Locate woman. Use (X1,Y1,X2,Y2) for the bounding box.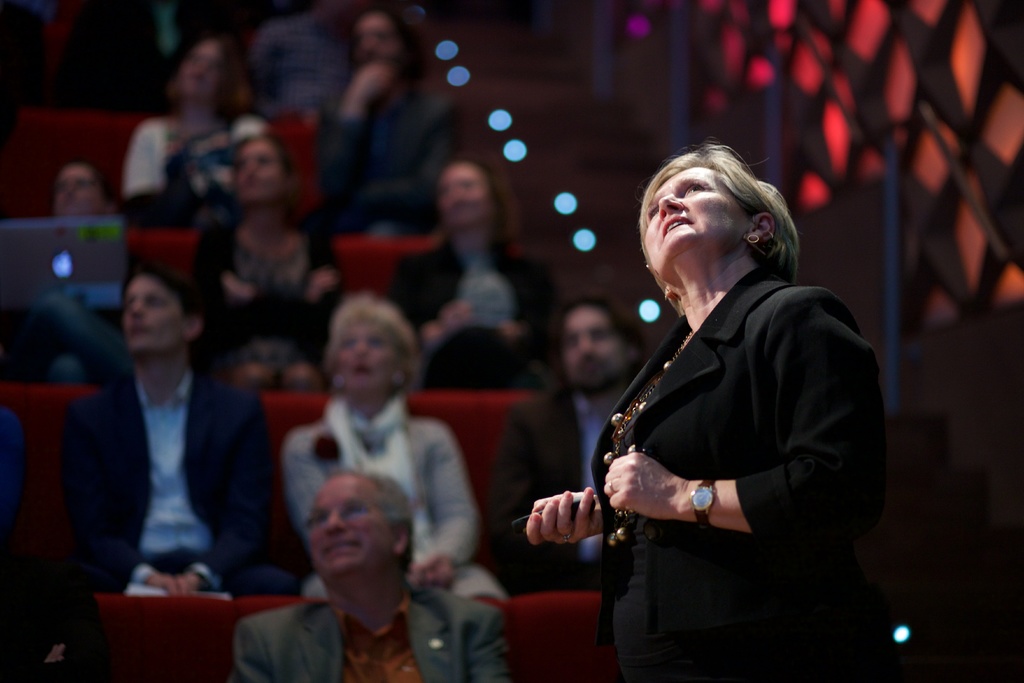
(382,151,566,394).
